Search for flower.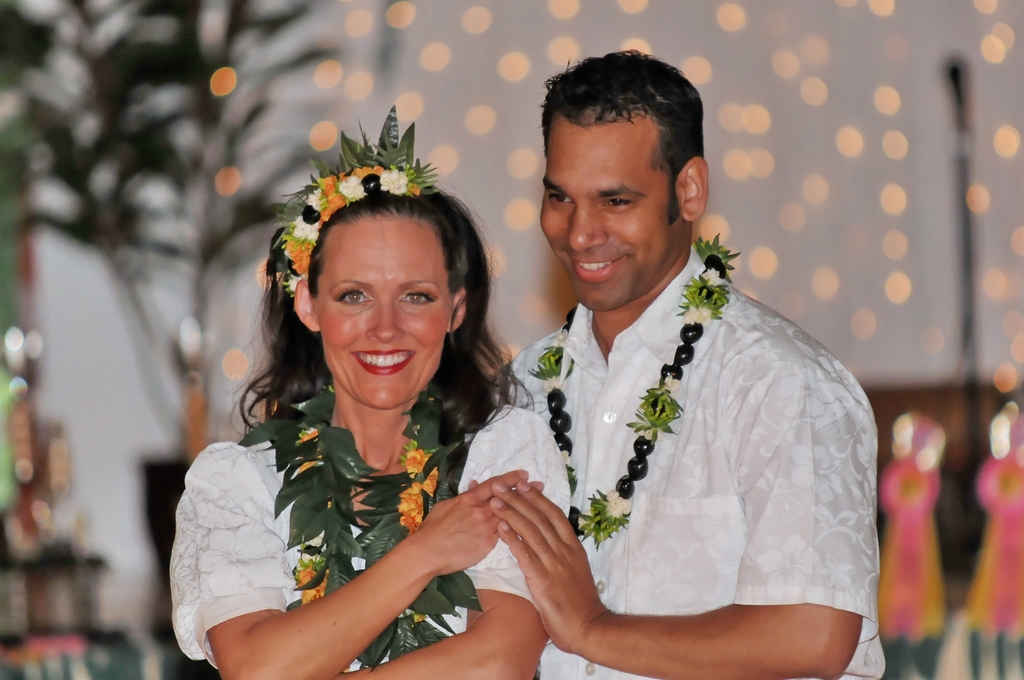
Found at <bbox>284, 277, 316, 301</bbox>.
